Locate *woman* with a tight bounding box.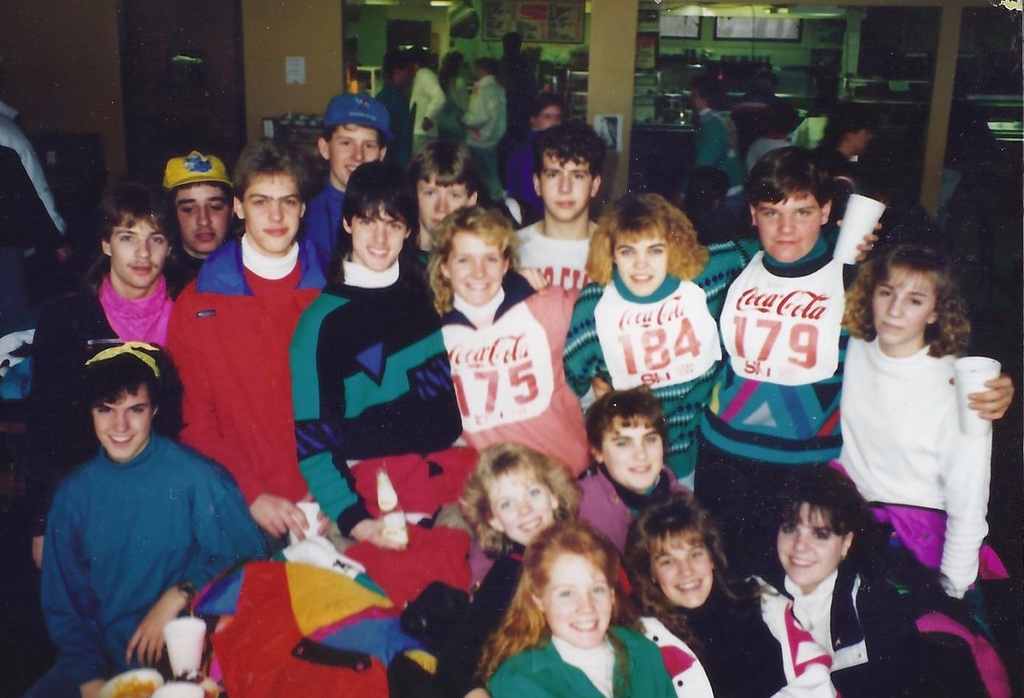
locate(841, 243, 1014, 697).
